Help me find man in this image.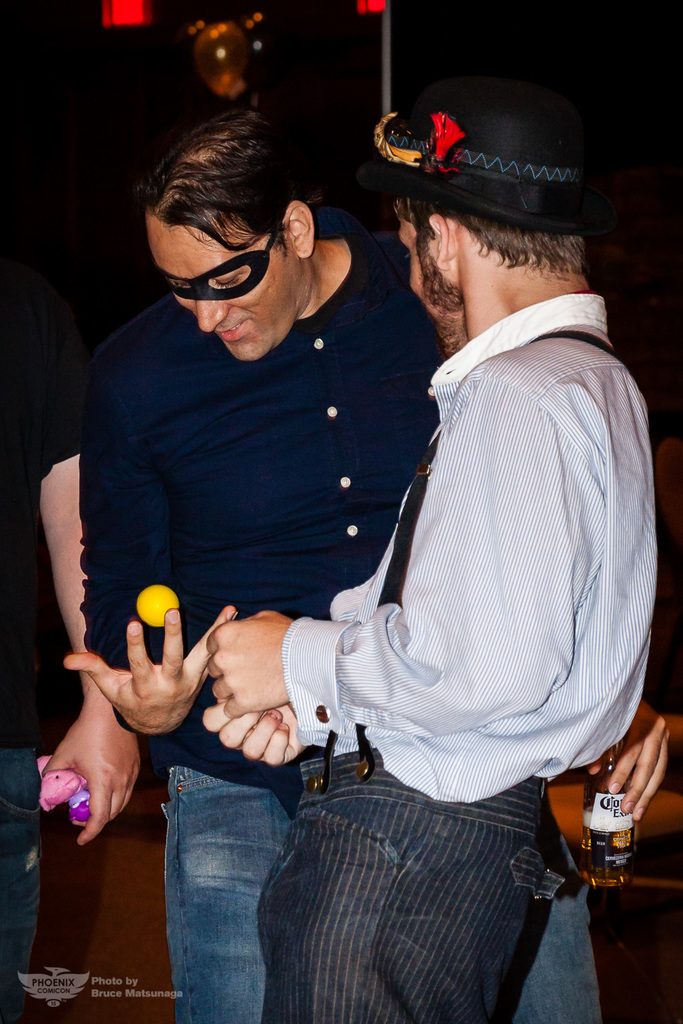
Found it: box=[194, 86, 659, 1022].
